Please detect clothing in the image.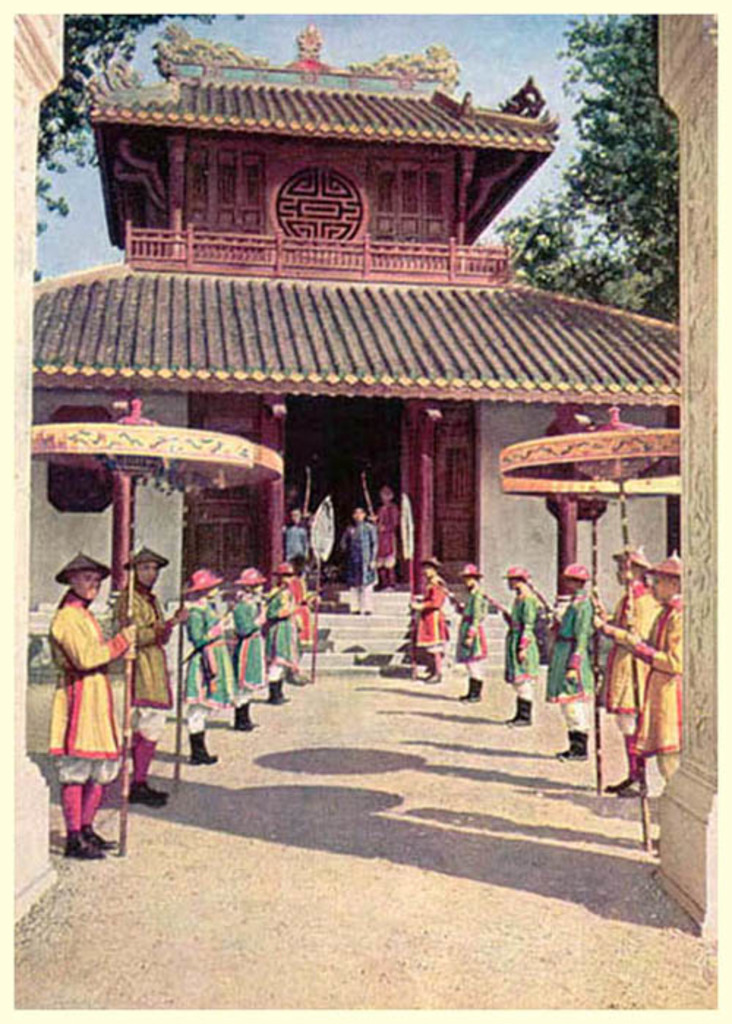
x1=268, y1=580, x2=313, y2=675.
